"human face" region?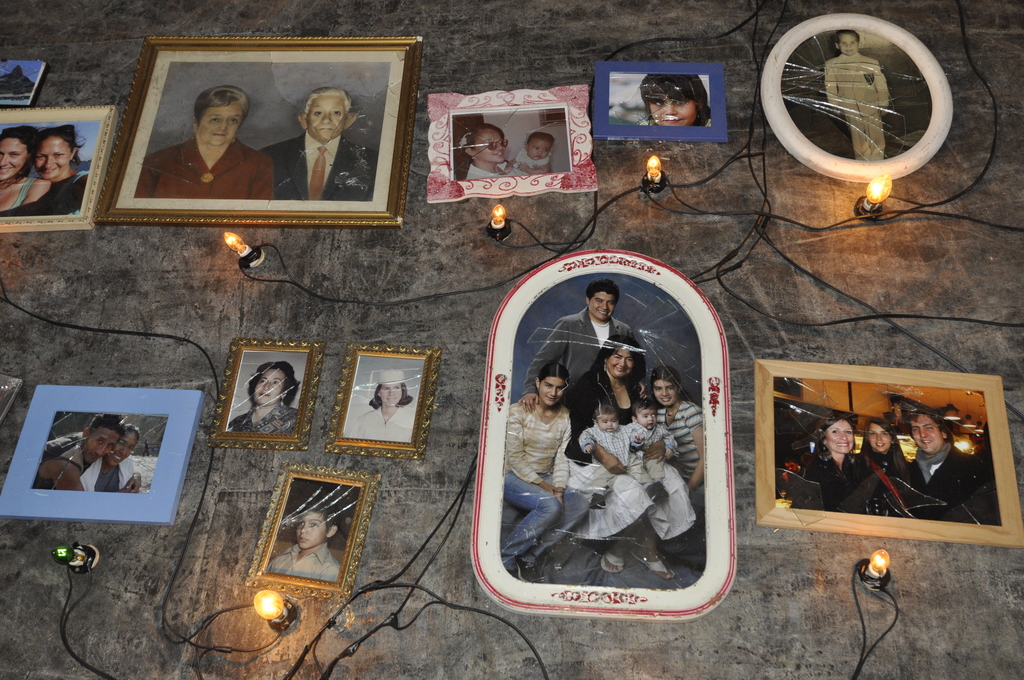
0,139,27,177
